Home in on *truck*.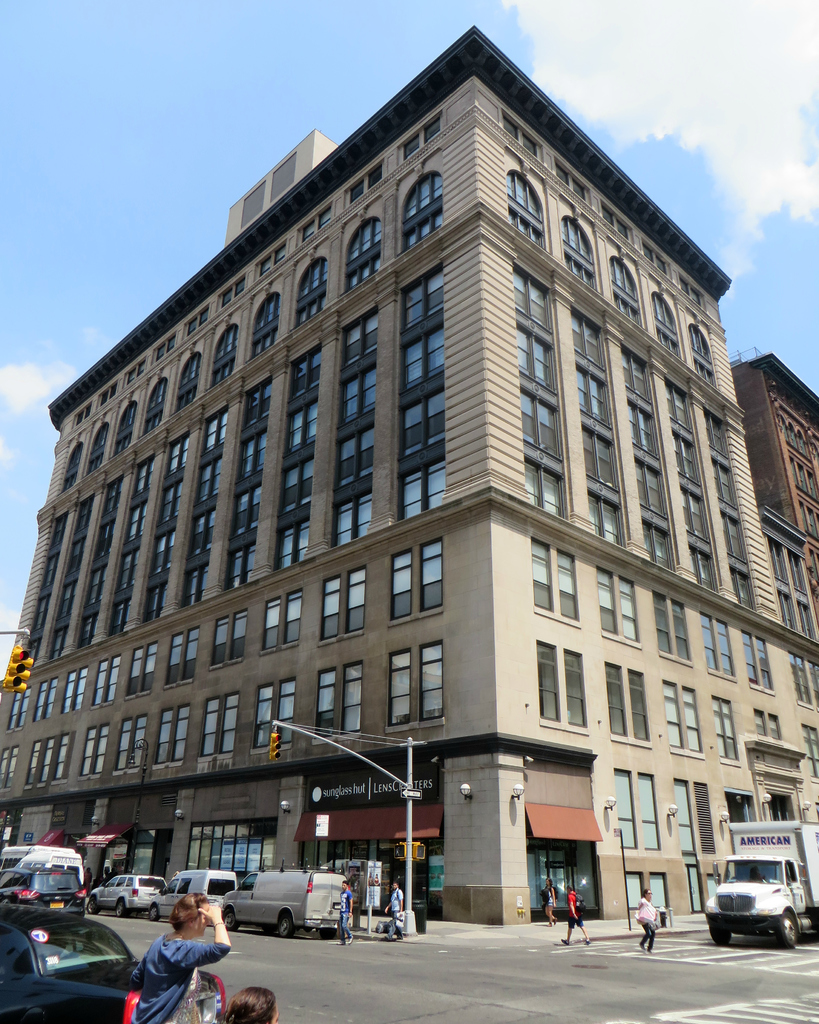
Homed in at select_region(0, 840, 90, 893).
